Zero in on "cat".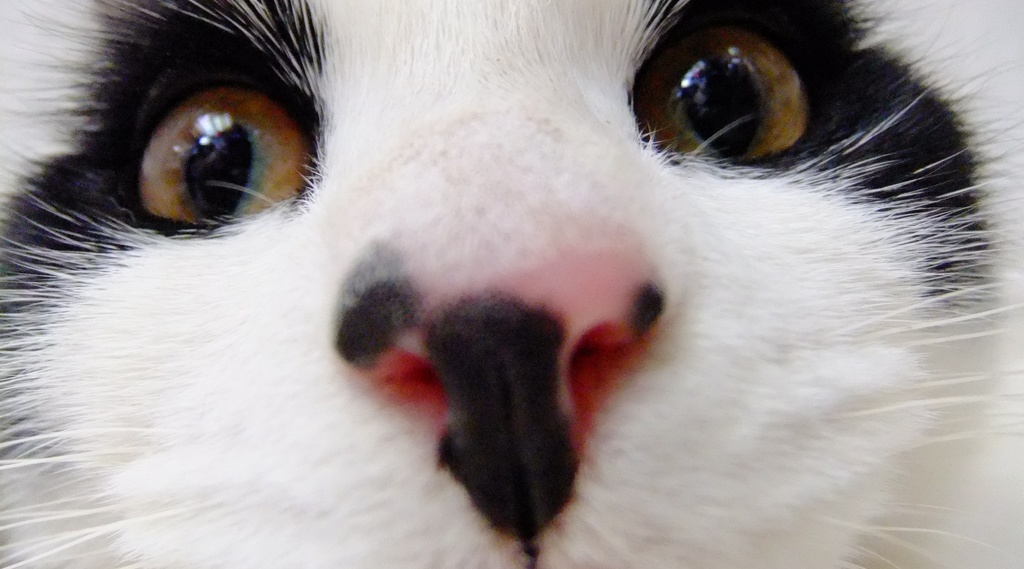
Zeroed in: {"x1": 0, "y1": 0, "x2": 1023, "y2": 568}.
